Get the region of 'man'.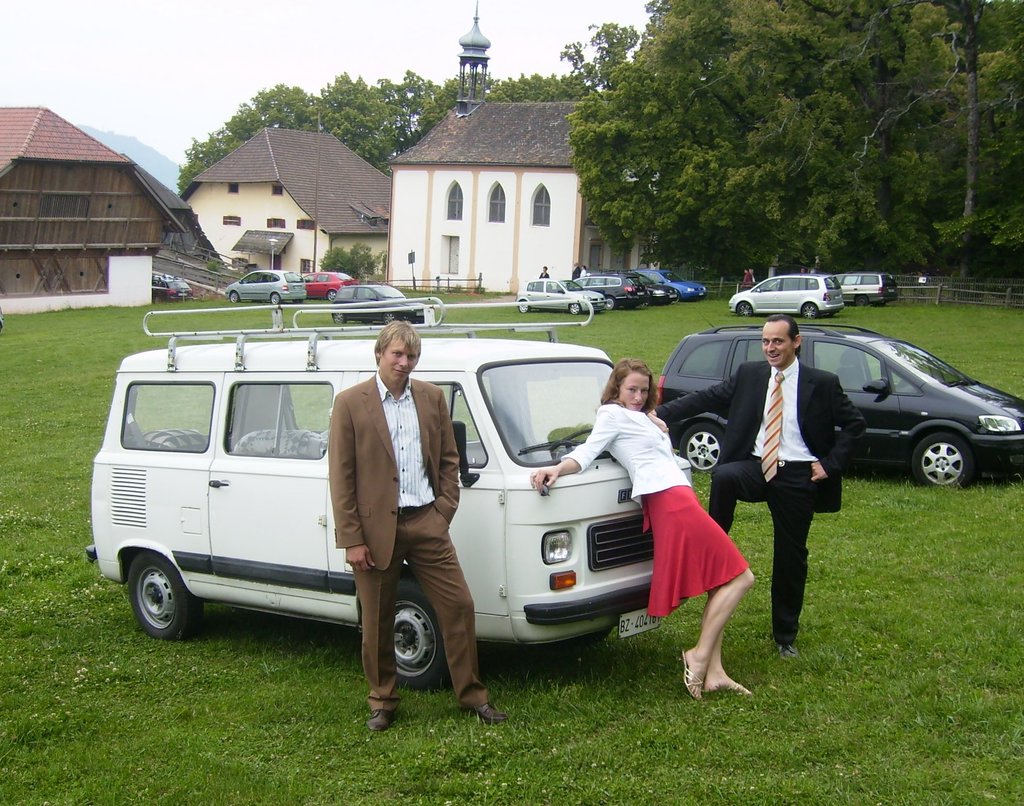
pyautogui.locateOnScreen(328, 319, 508, 724).
